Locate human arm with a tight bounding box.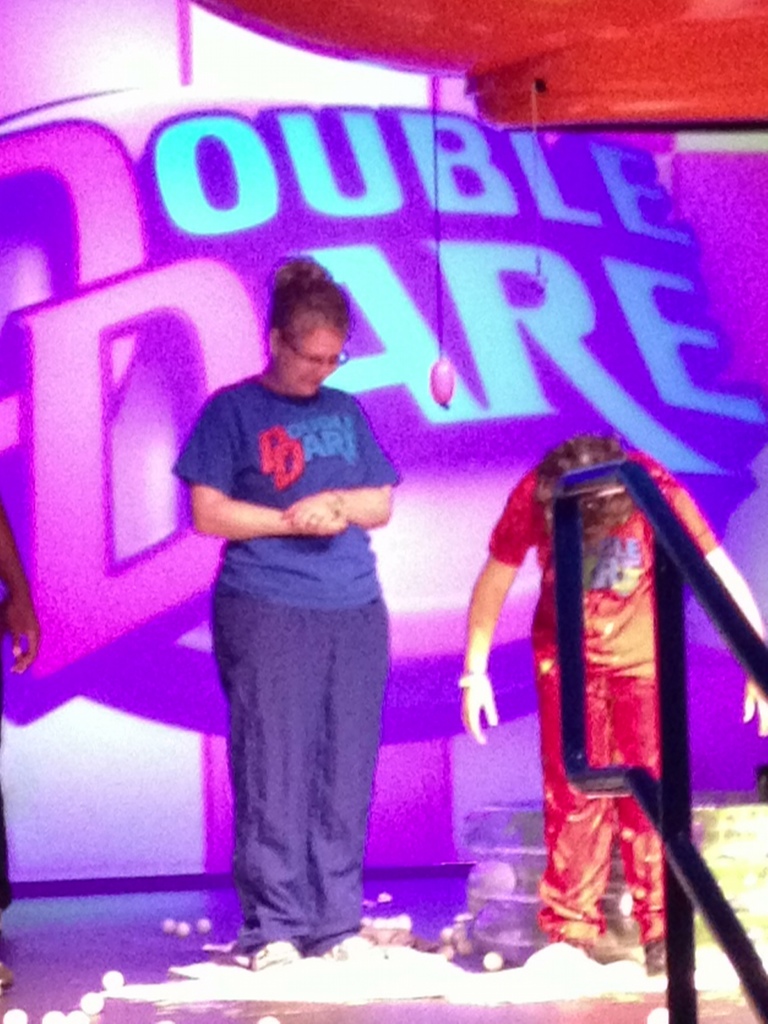
[left=458, top=500, right=577, bottom=736].
